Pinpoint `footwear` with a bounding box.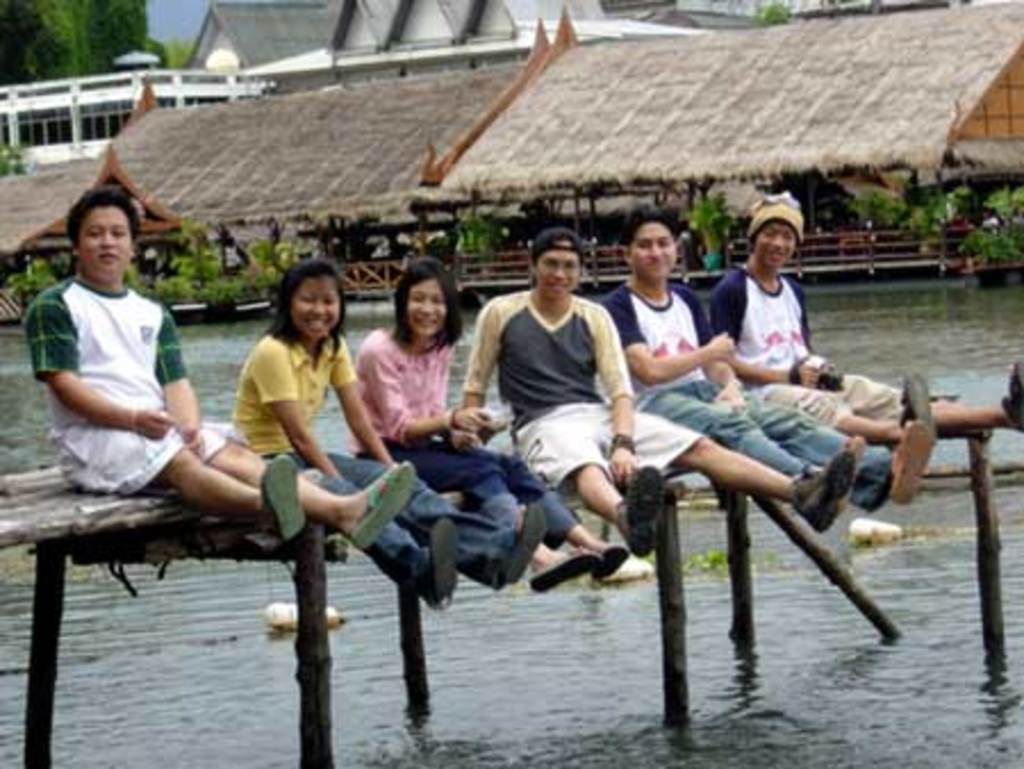
pyautogui.locateOnScreen(610, 464, 662, 555).
